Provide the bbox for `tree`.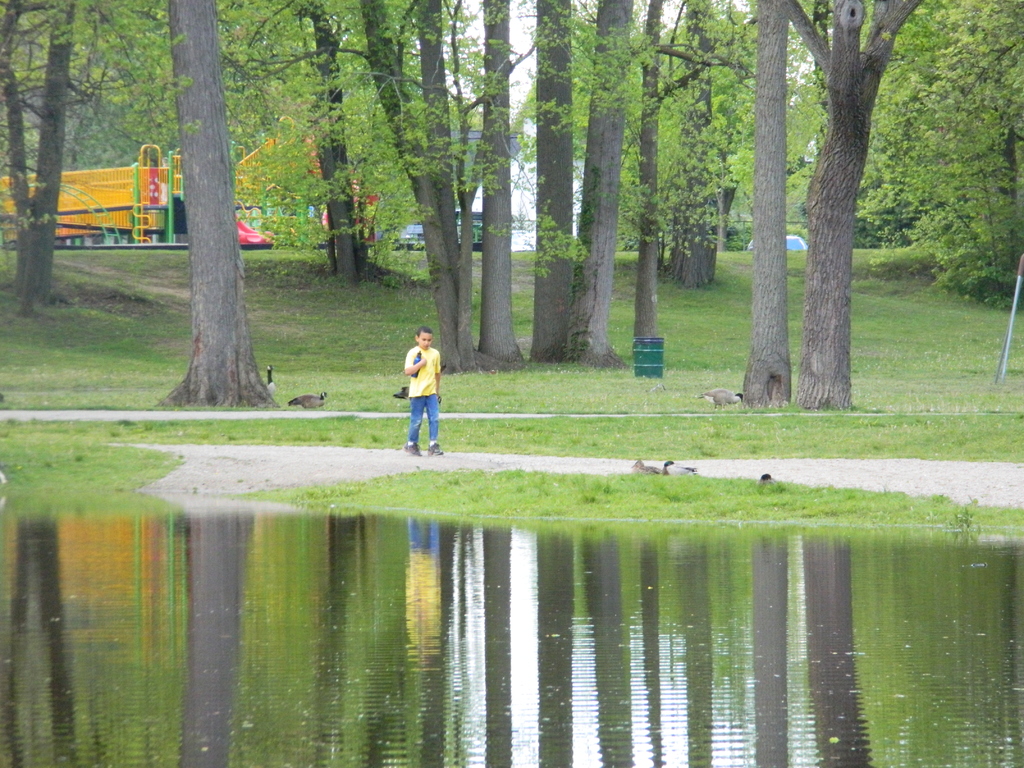
region(324, 0, 513, 381).
